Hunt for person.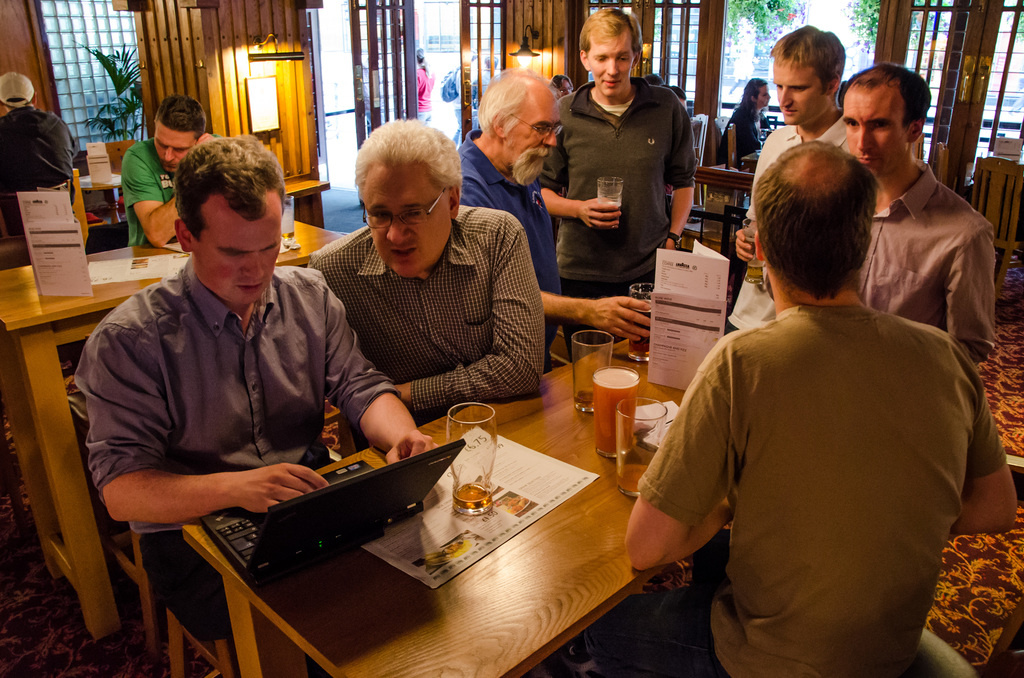
Hunted down at 0 70 92 228.
